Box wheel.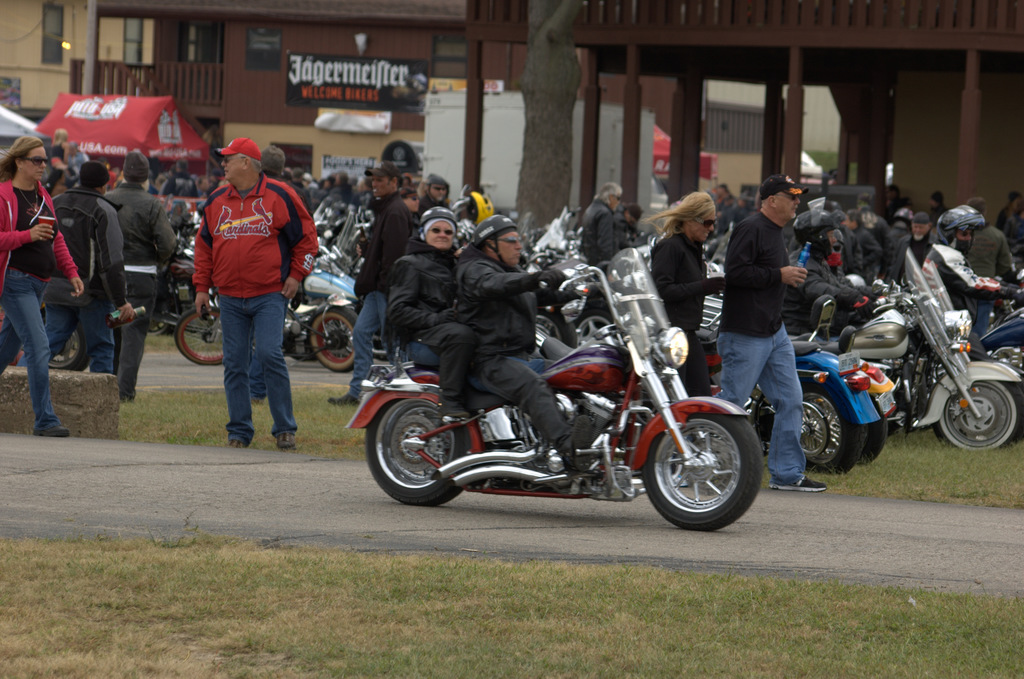
pyautogui.locateOnScreen(305, 304, 367, 379).
